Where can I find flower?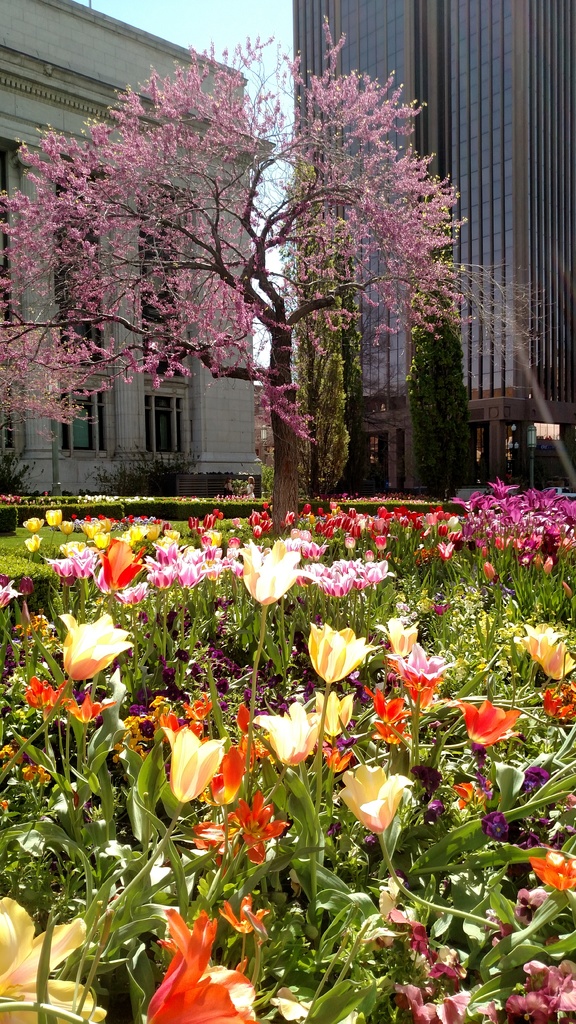
You can find it at (374,715,406,743).
